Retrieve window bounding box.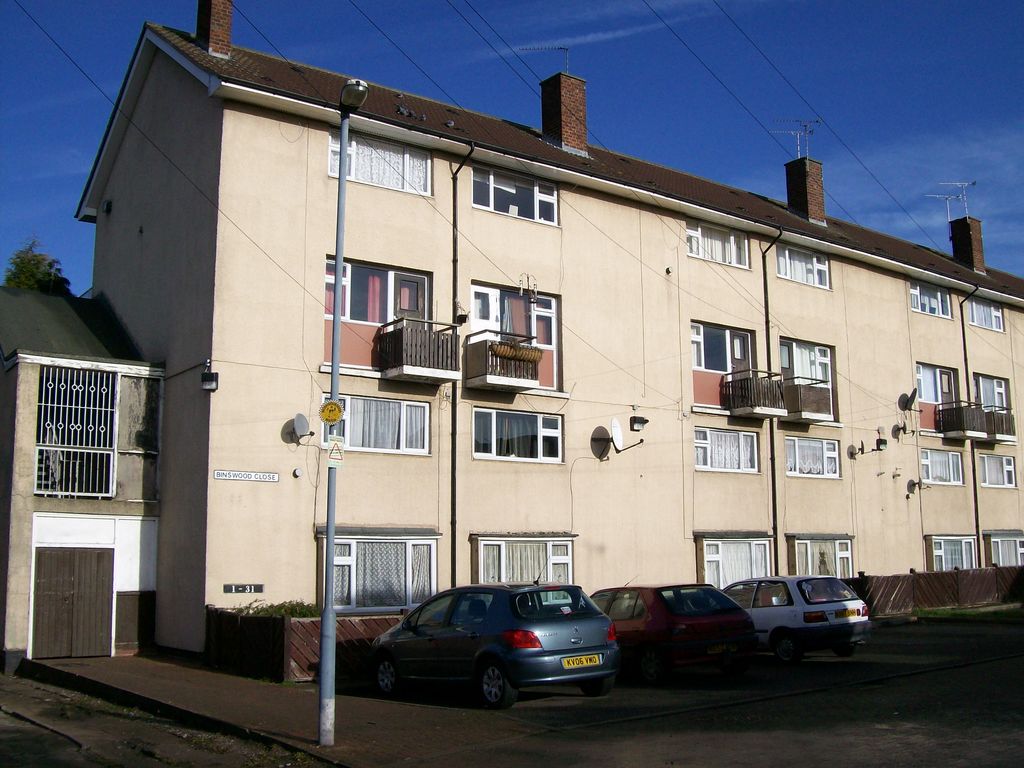
Bounding box: [33,362,120,502].
